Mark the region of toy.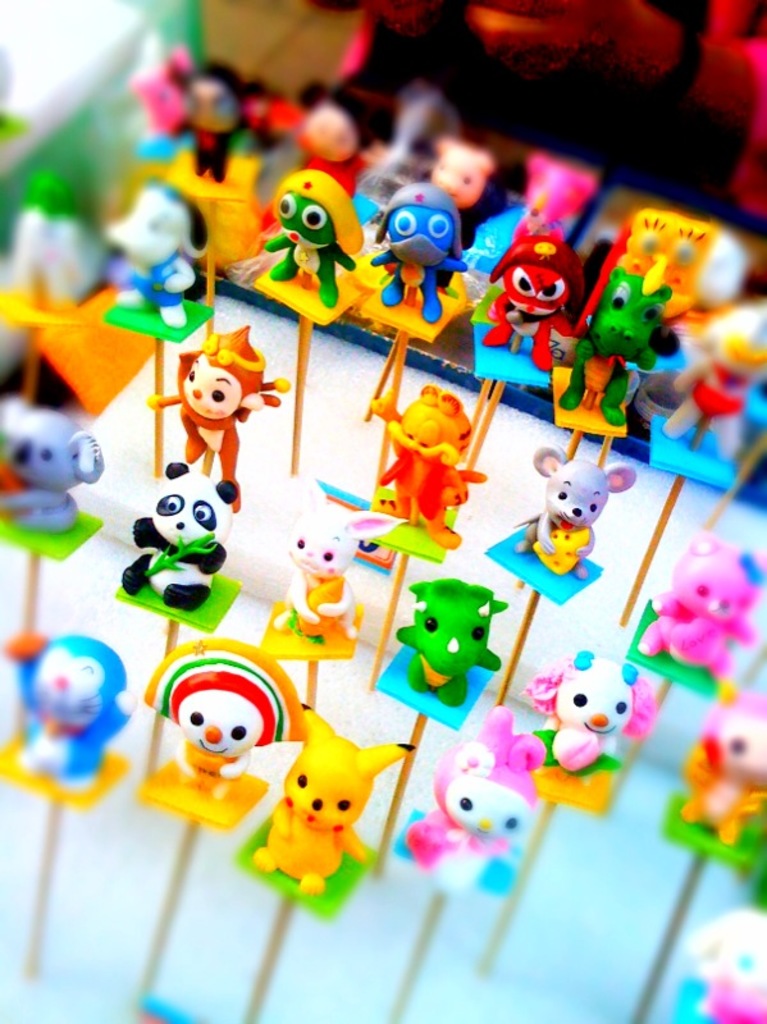
Region: {"x1": 0, "y1": 634, "x2": 138, "y2": 812}.
